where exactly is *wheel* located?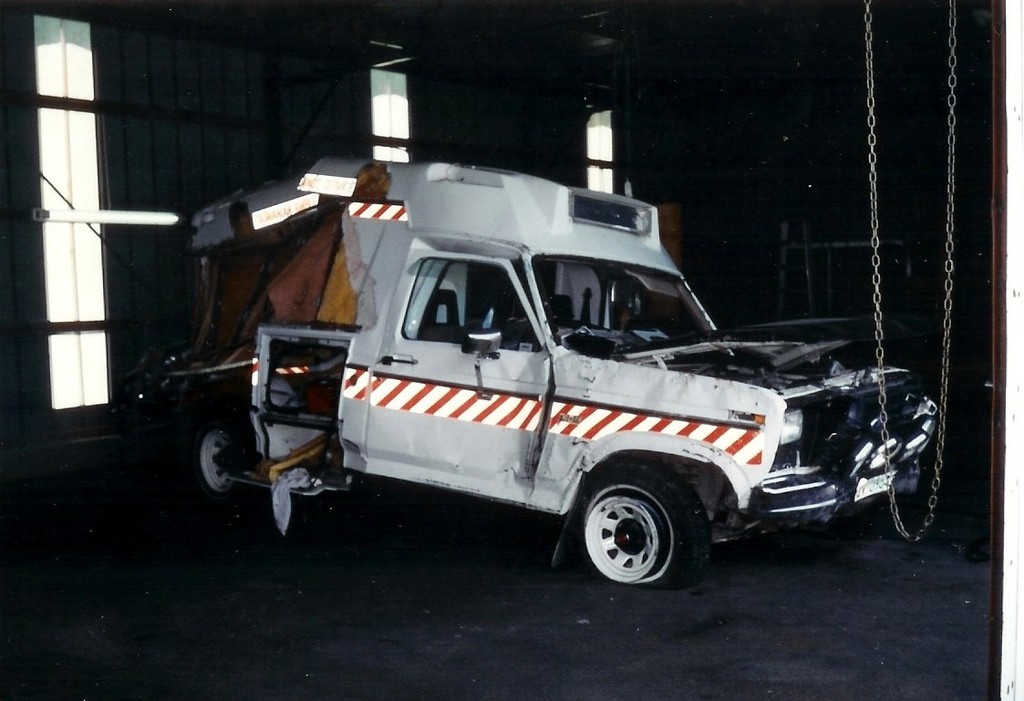
Its bounding box is rect(190, 410, 250, 500).
